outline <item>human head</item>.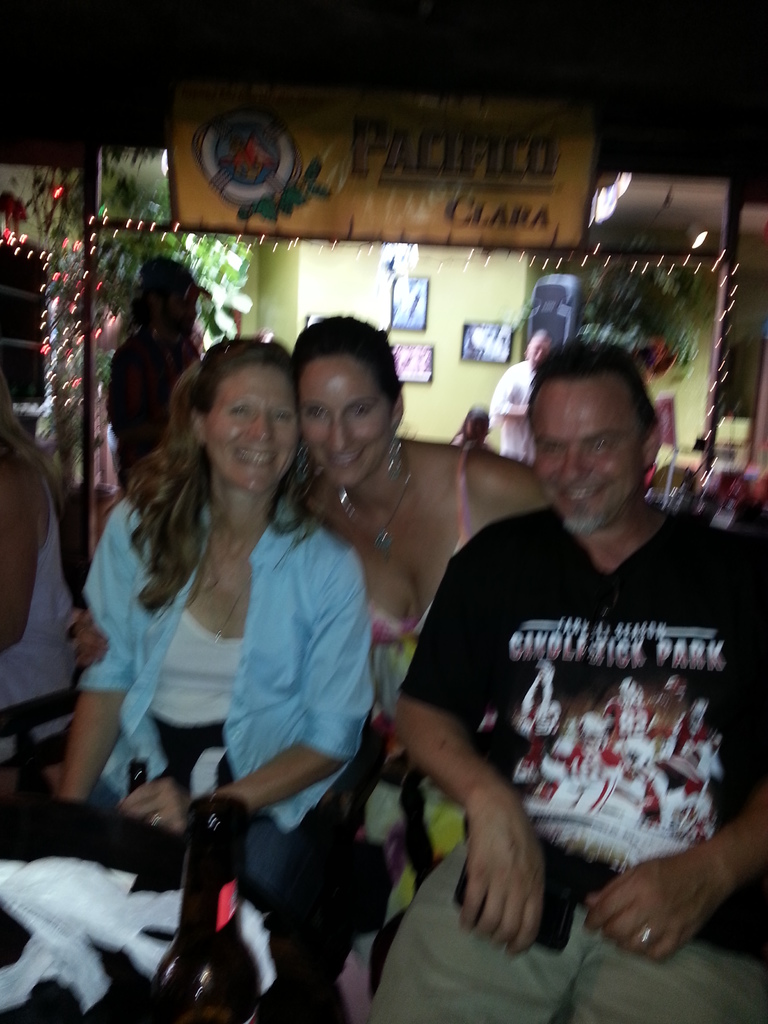
Outline: [525, 328, 557, 365].
